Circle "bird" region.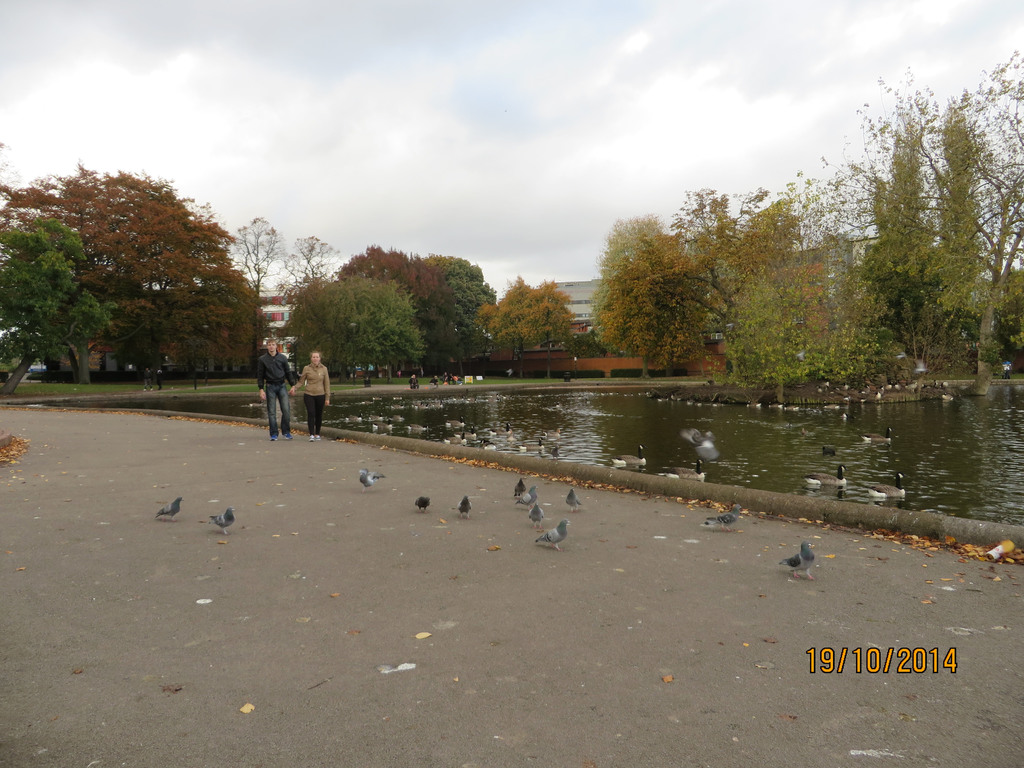
Region: [444,416,450,428].
